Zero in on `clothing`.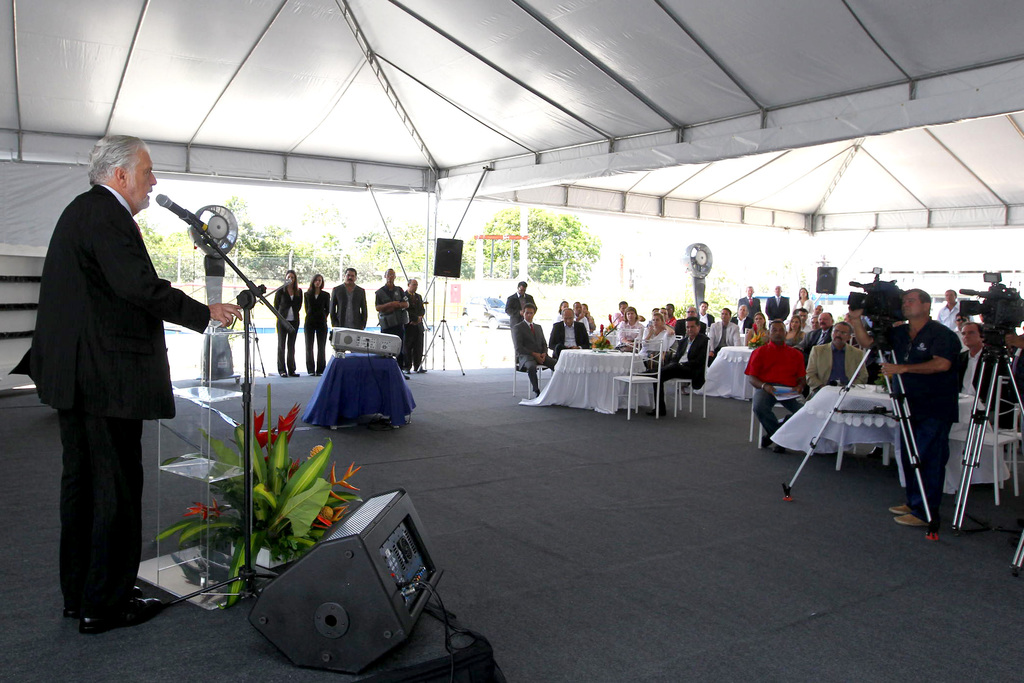
Zeroed in: 730:311:751:333.
